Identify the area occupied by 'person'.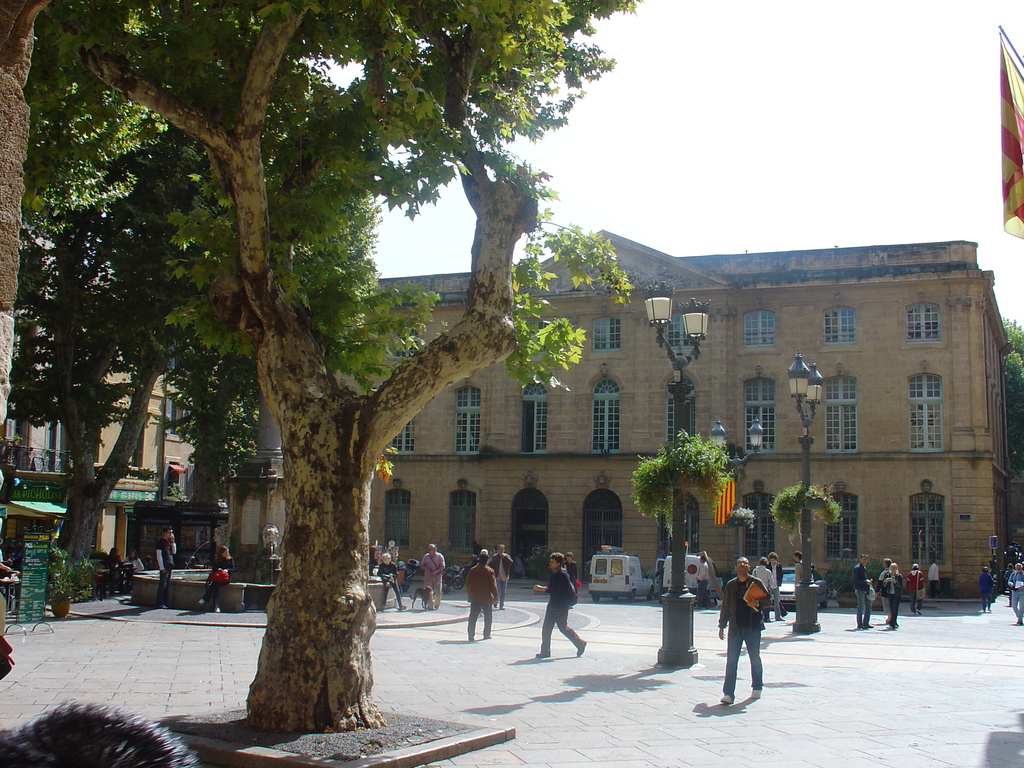
Area: x1=106 y1=547 x2=127 y2=600.
